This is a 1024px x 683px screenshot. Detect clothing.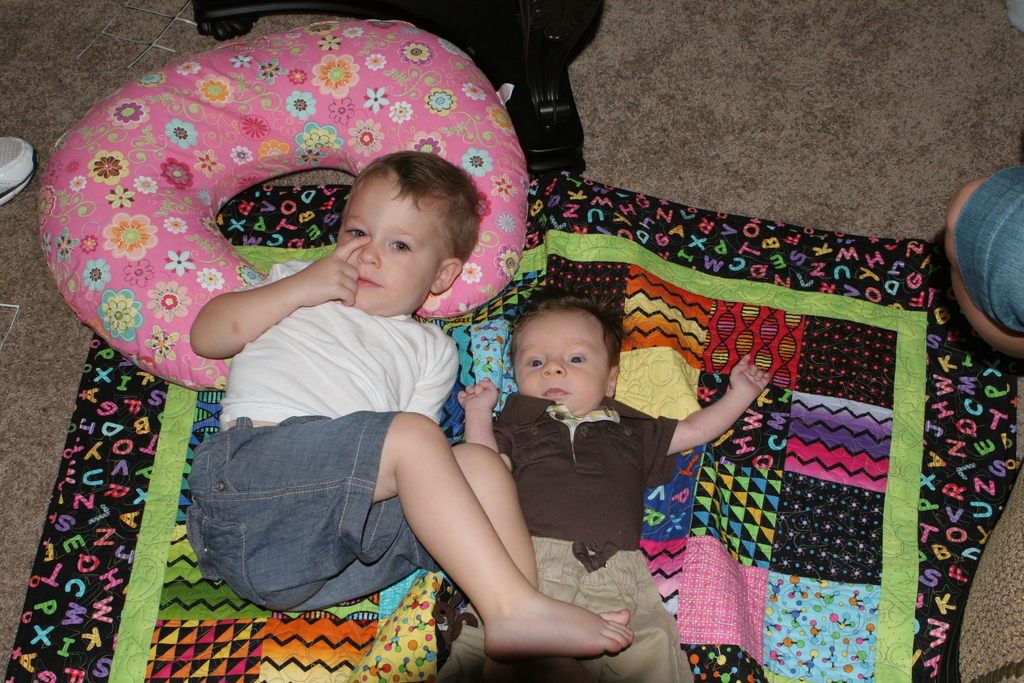
954:163:1023:337.
